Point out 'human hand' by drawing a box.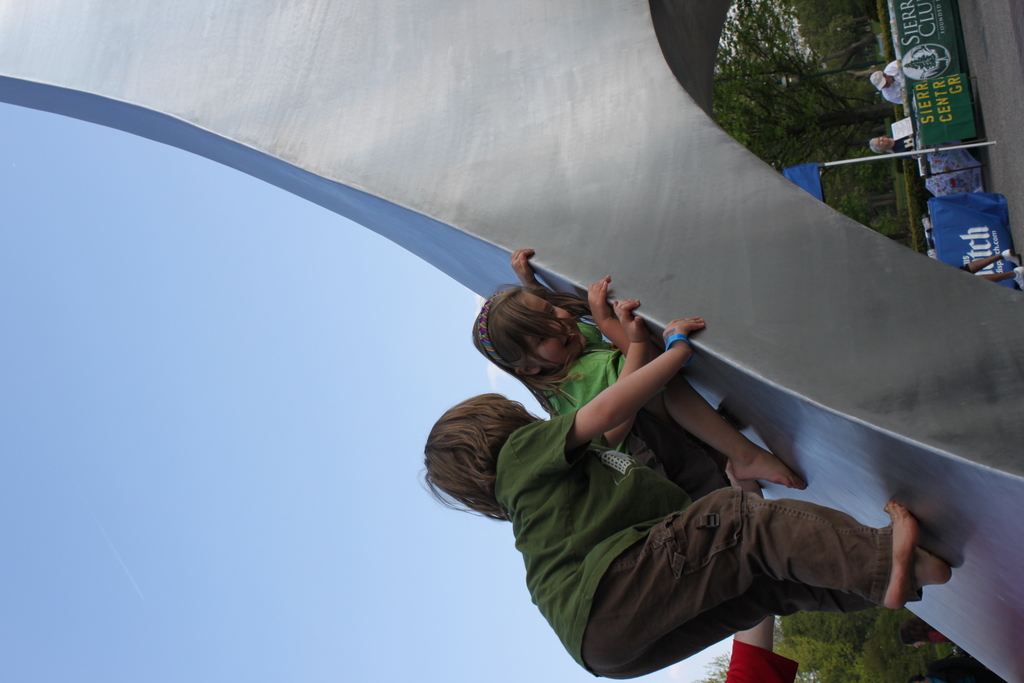
select_region(661, 315, 705, 348).
